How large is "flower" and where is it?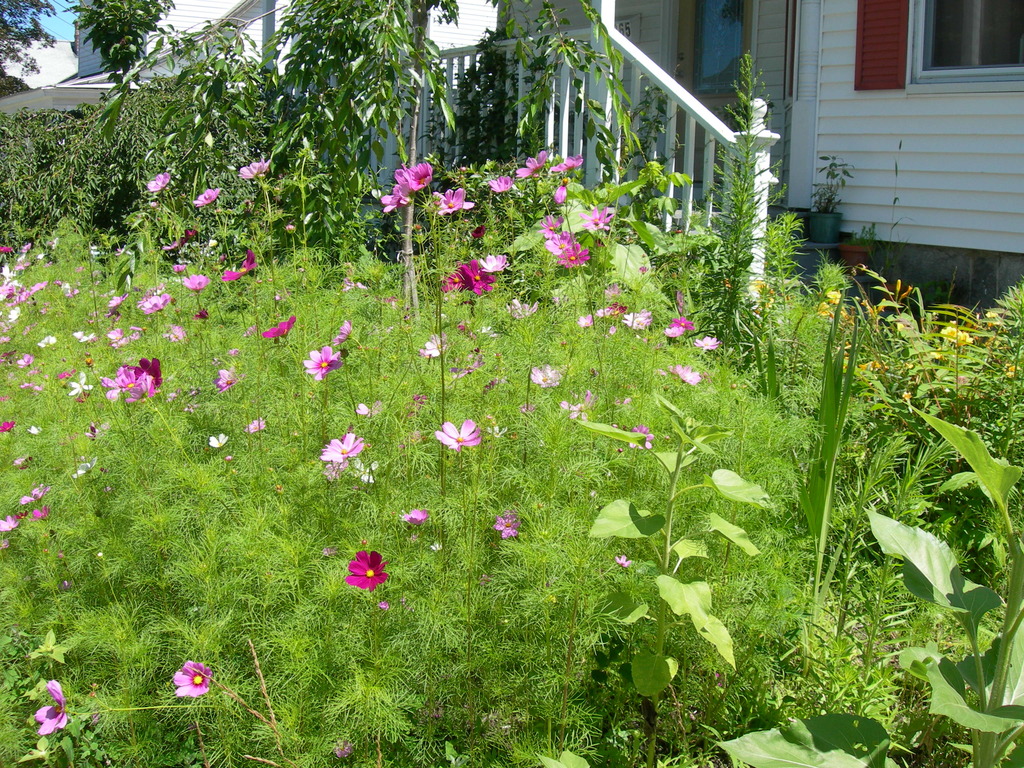
Bounding box: region(541, 233, 574, 254).
